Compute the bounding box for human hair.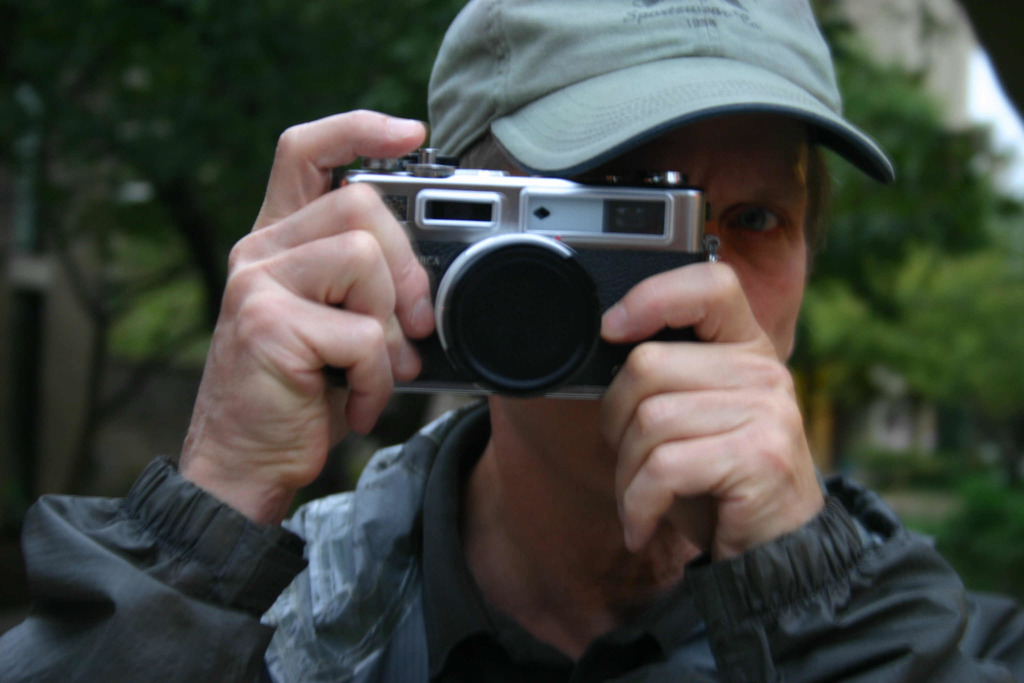
bbox=[452, 129, 829, 262].
